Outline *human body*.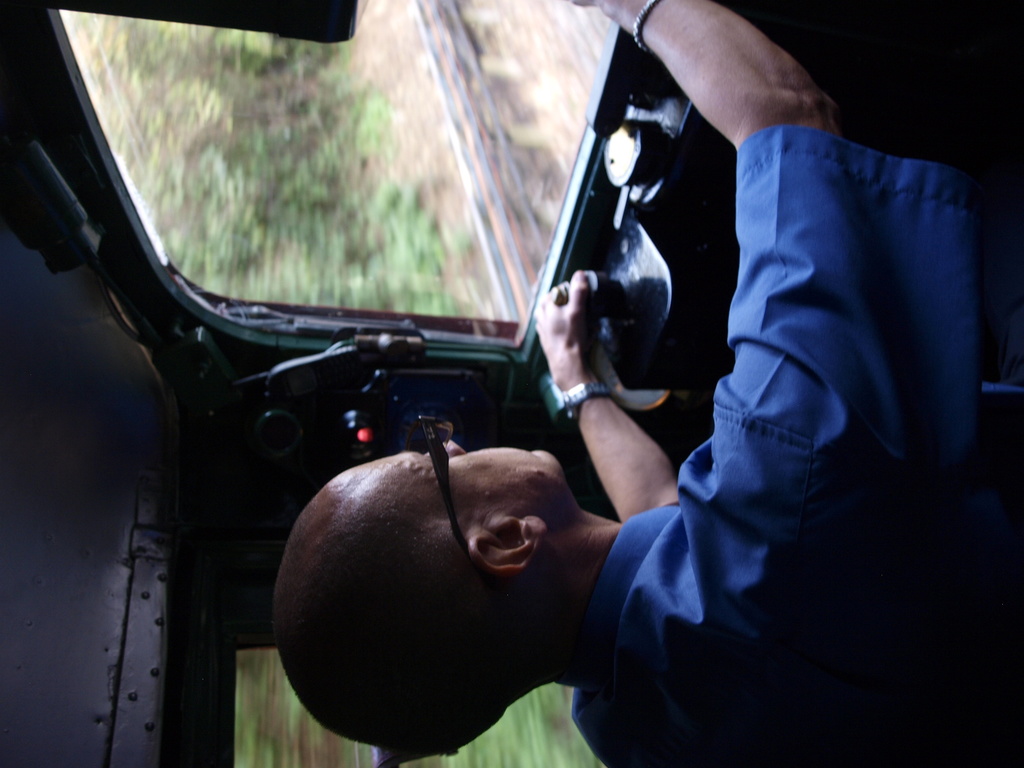
Outline: 271,0,1023,767.
